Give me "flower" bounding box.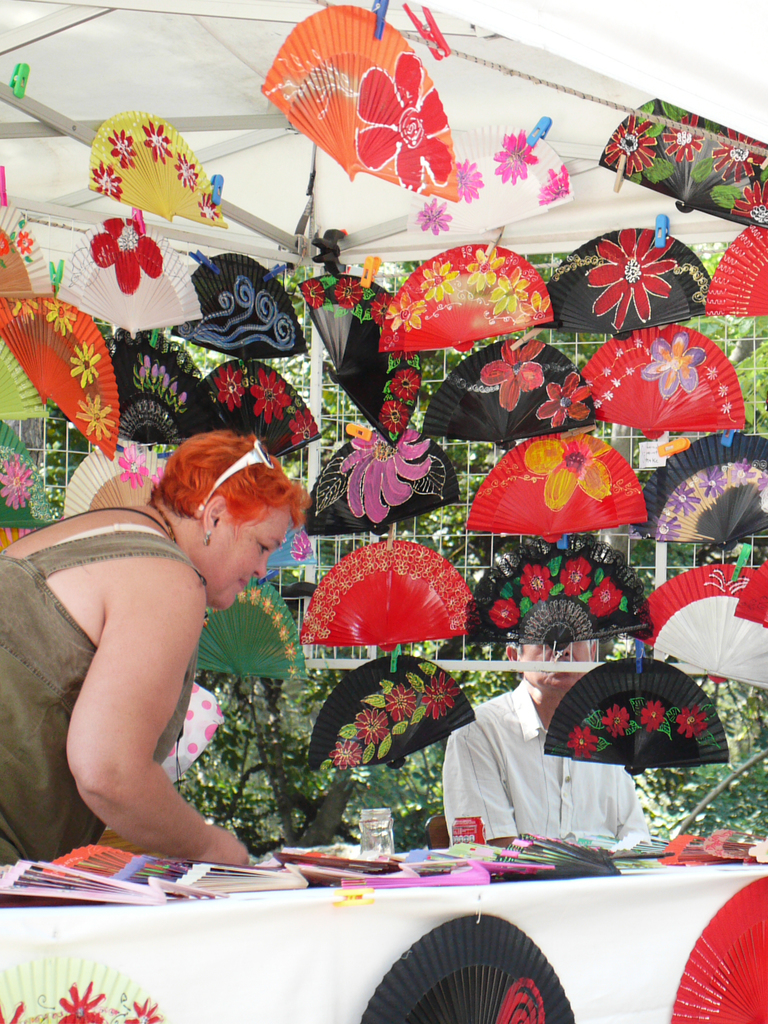
BBox(637, 705, 664, 738).
